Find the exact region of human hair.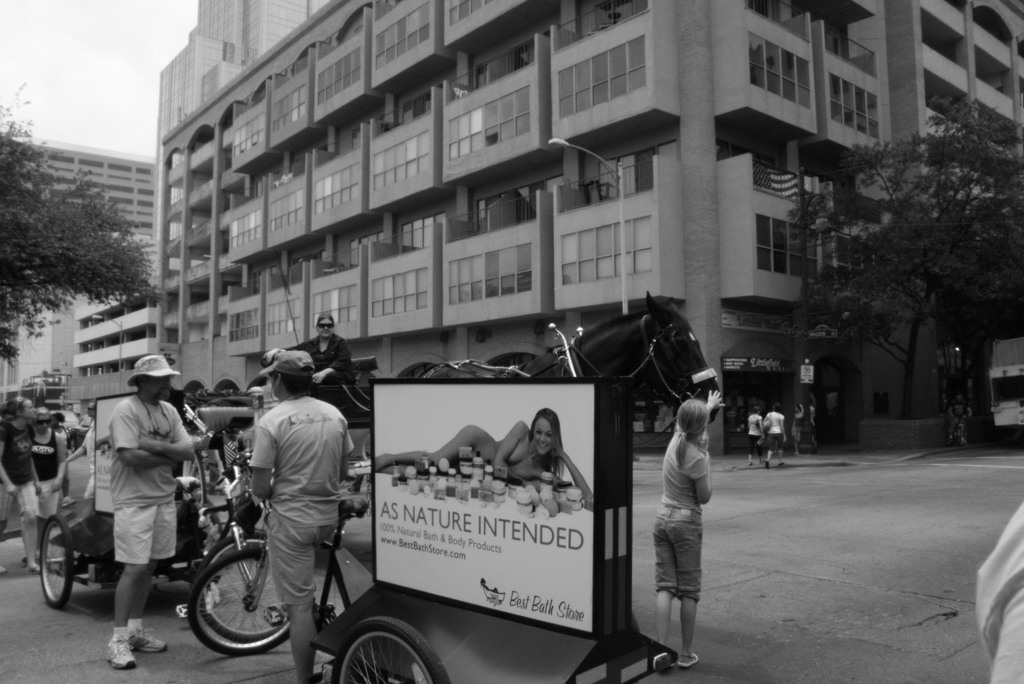
Exact region: 33/406/51/421.
